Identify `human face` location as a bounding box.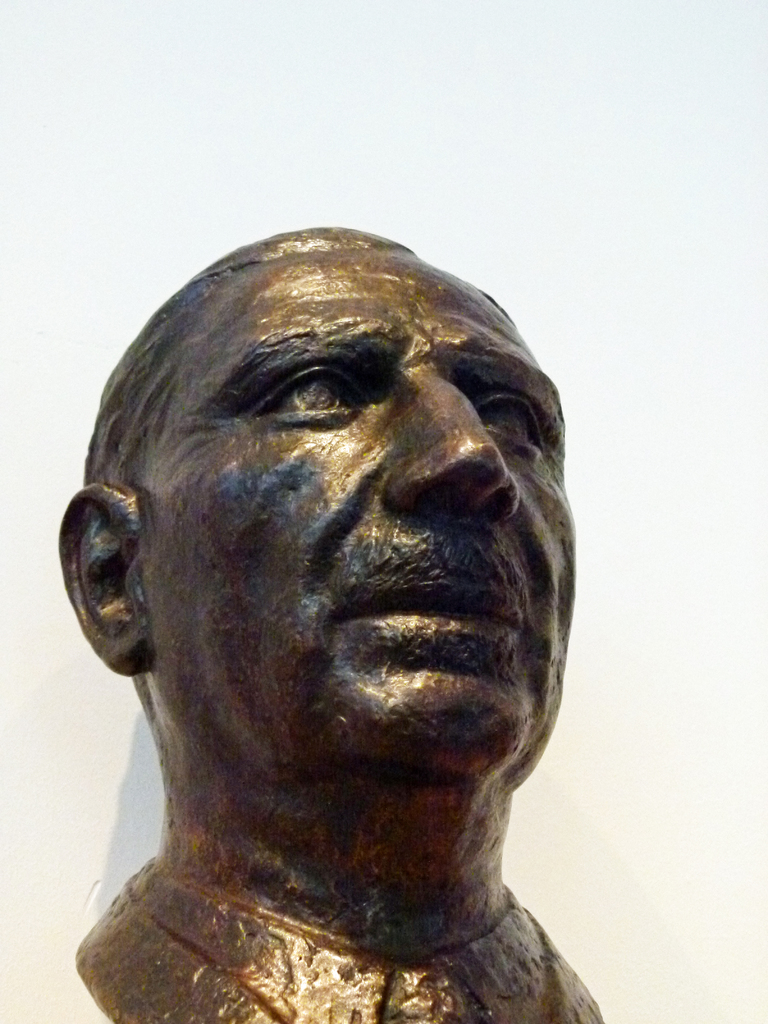
Rect(154, 240, 584, 779).
